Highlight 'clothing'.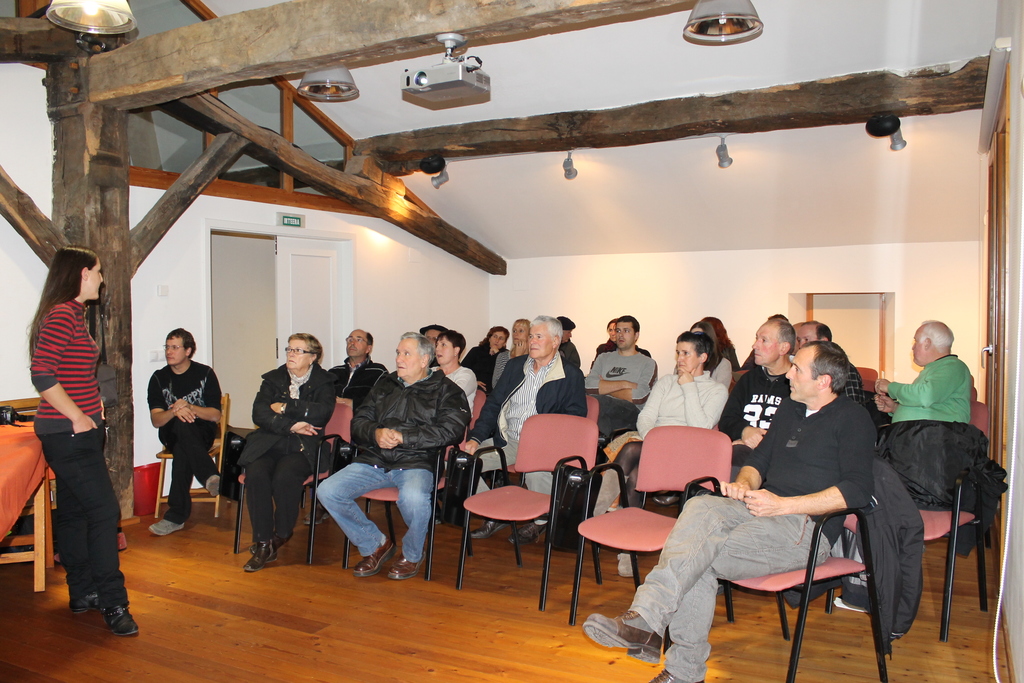
Highlighted region: box(19, 238, 120, 616).
